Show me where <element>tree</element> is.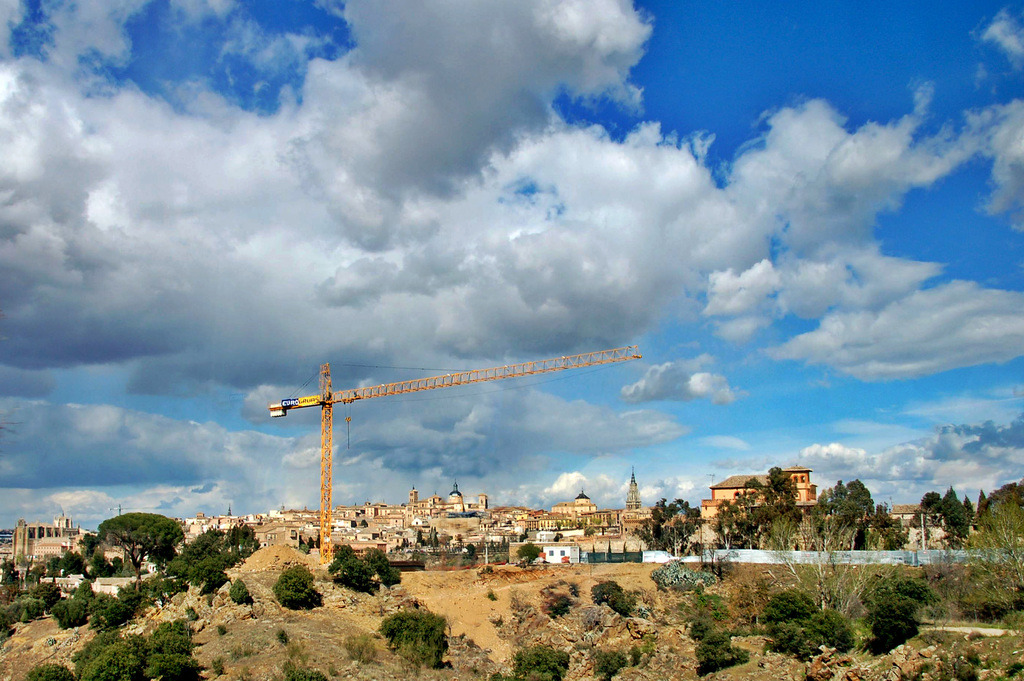
<element>tree</element> is at <region>517, 543, 543, 563</region>.
